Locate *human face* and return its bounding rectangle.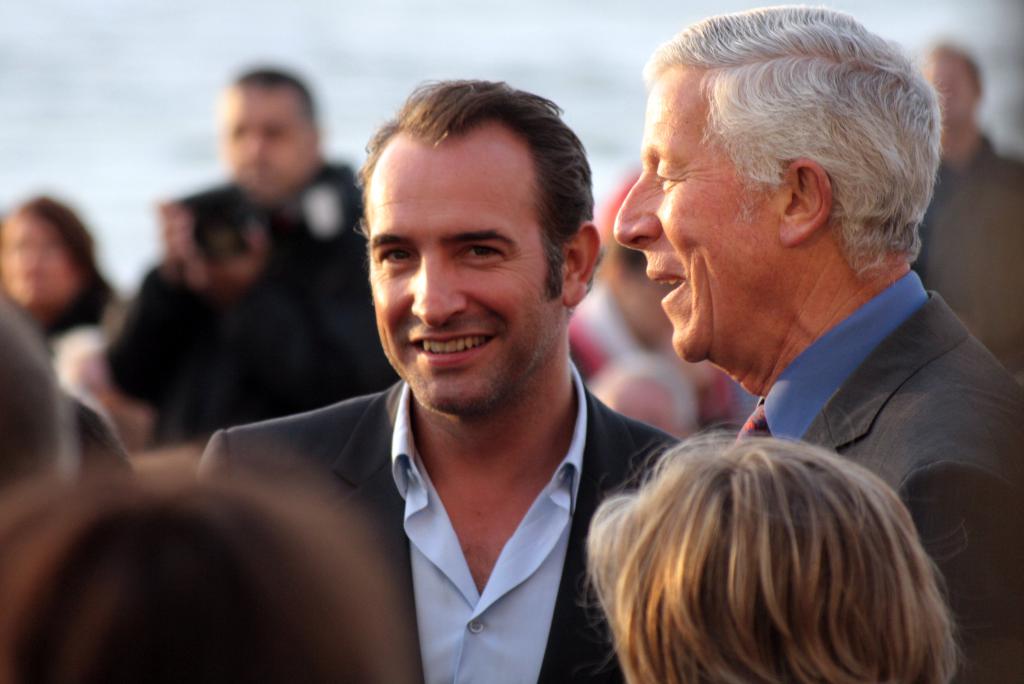
[x1=609, y1=69, x2=776, y2=364].
